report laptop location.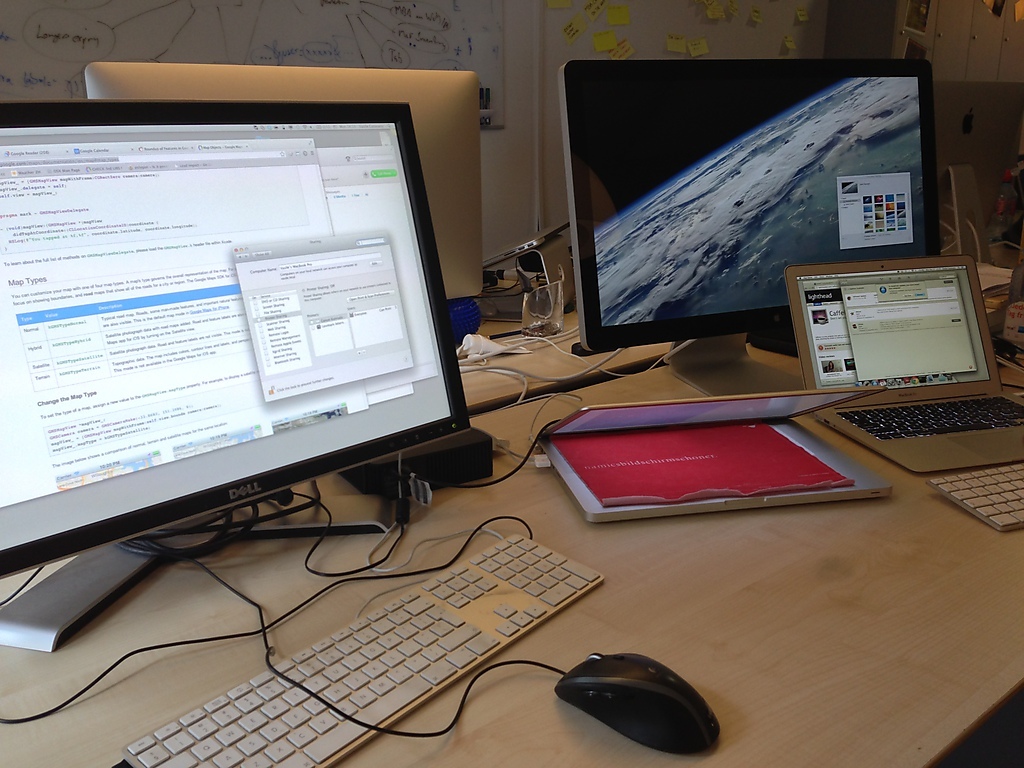
Report: Rect(481, 221, 568, 271).
